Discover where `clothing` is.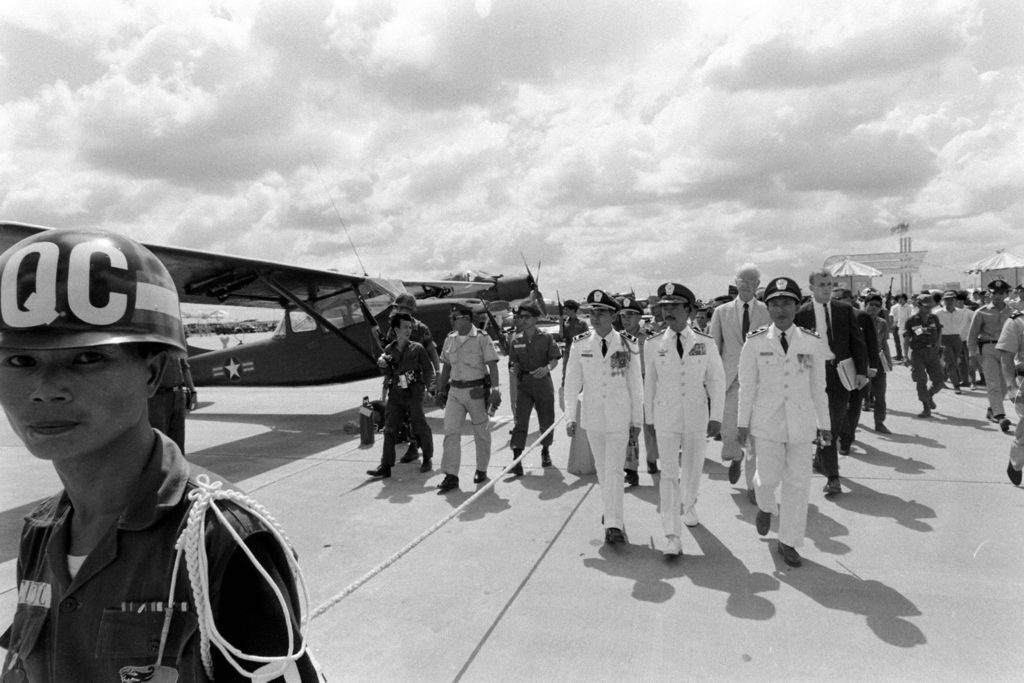
Discovered at {"x1": 807, "y1": 303, "x2": 865, "y2": 450}.
